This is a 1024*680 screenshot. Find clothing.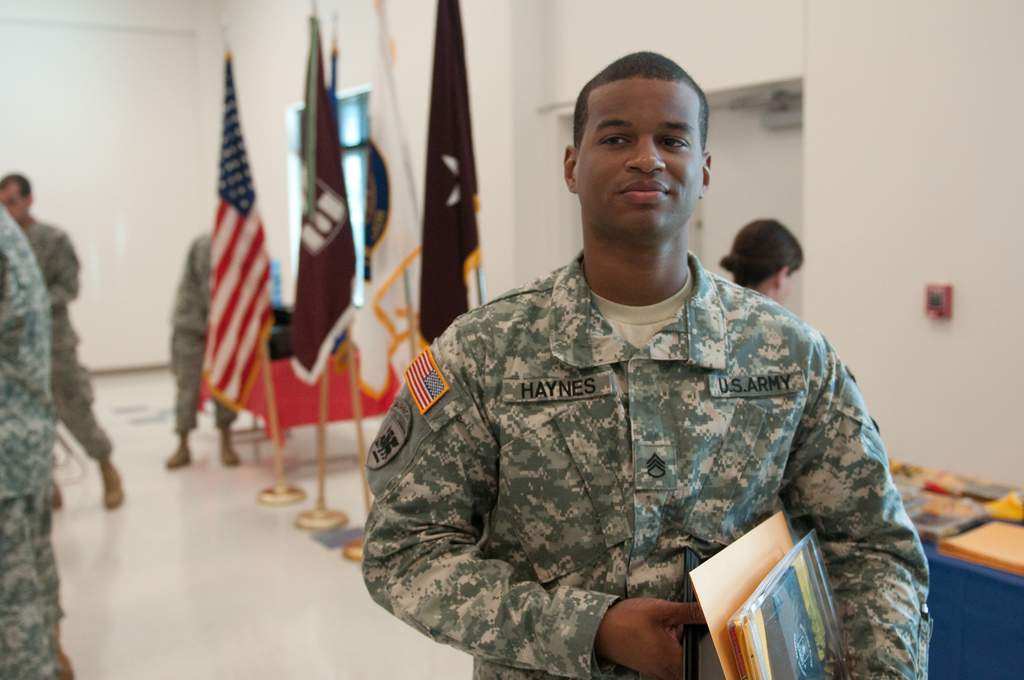
Bounding box: <region>167, 230, 242, 435</region>.
